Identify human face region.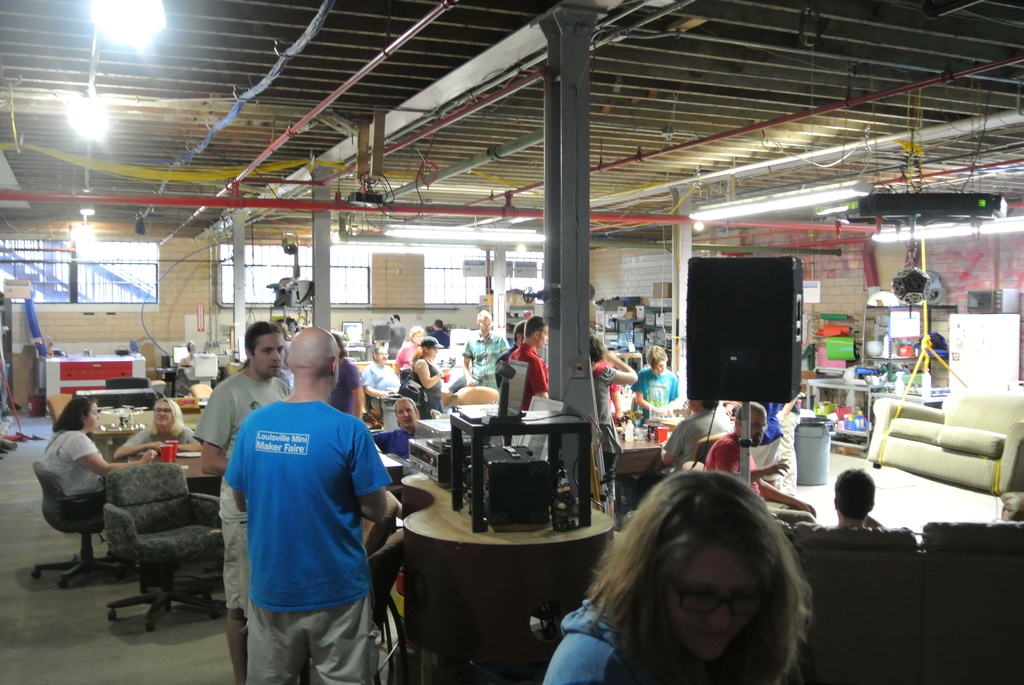
Region: 653 358 666 374.
